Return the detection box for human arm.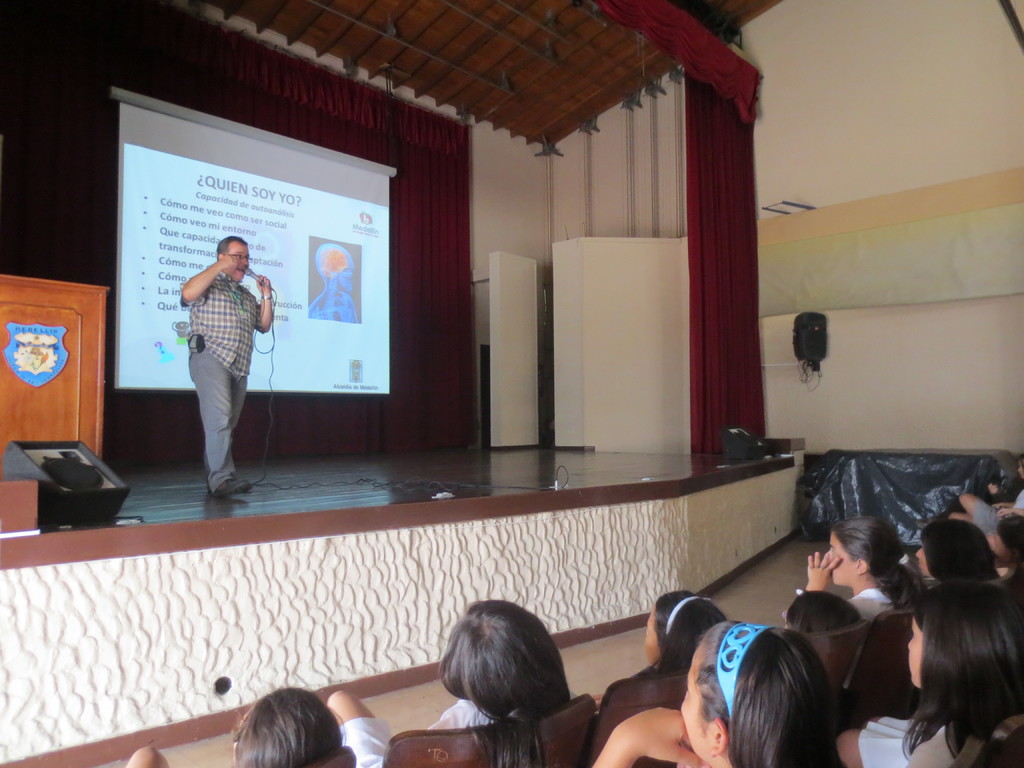
pyautogui.locateOnScreen(996, 504, 1023, 520).
